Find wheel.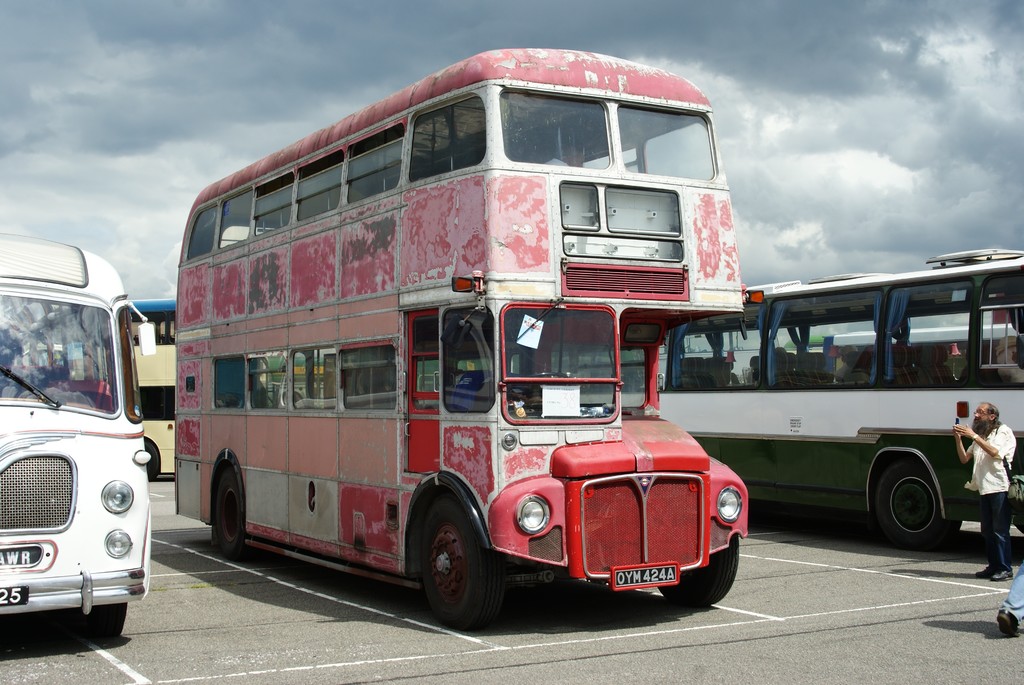
{"left": 148, "top": 438, "right": 164, "bottom": 484}.
